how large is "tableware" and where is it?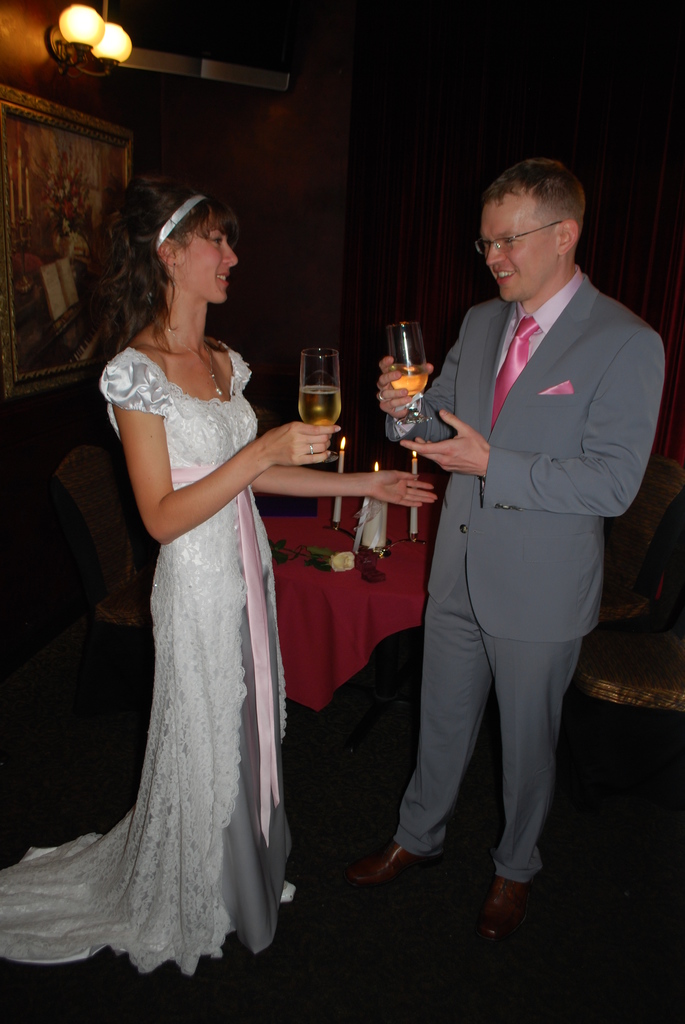
Bounding box: <region>296, 347, 345, 461</region>.
